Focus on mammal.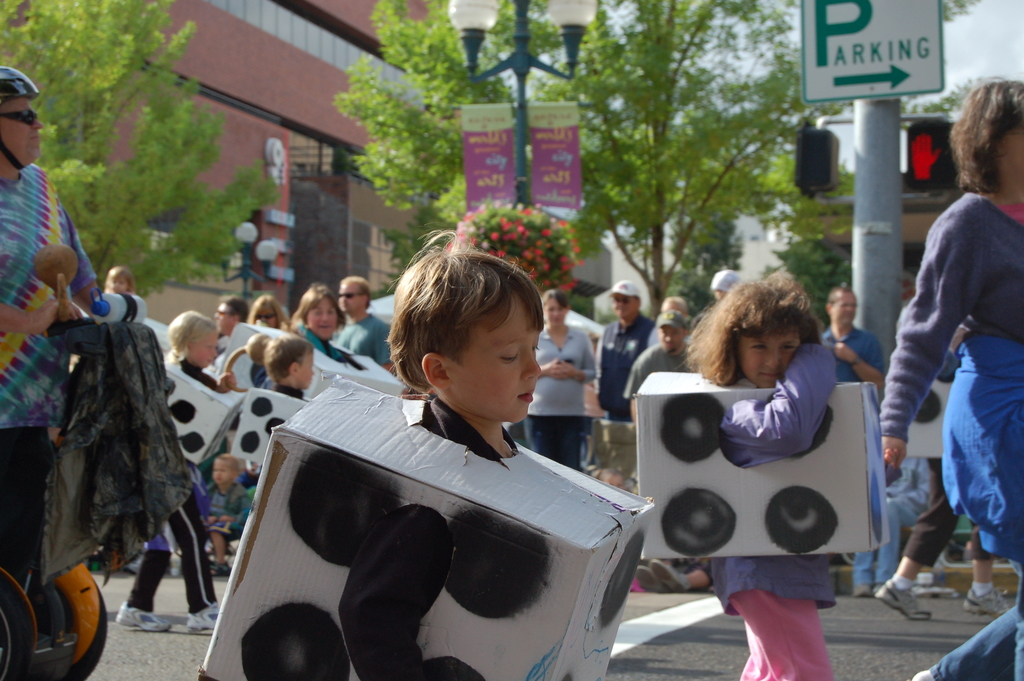
Focused at {"x1": 102, "y1": 264, "x2": 135, "y2": 290}.
